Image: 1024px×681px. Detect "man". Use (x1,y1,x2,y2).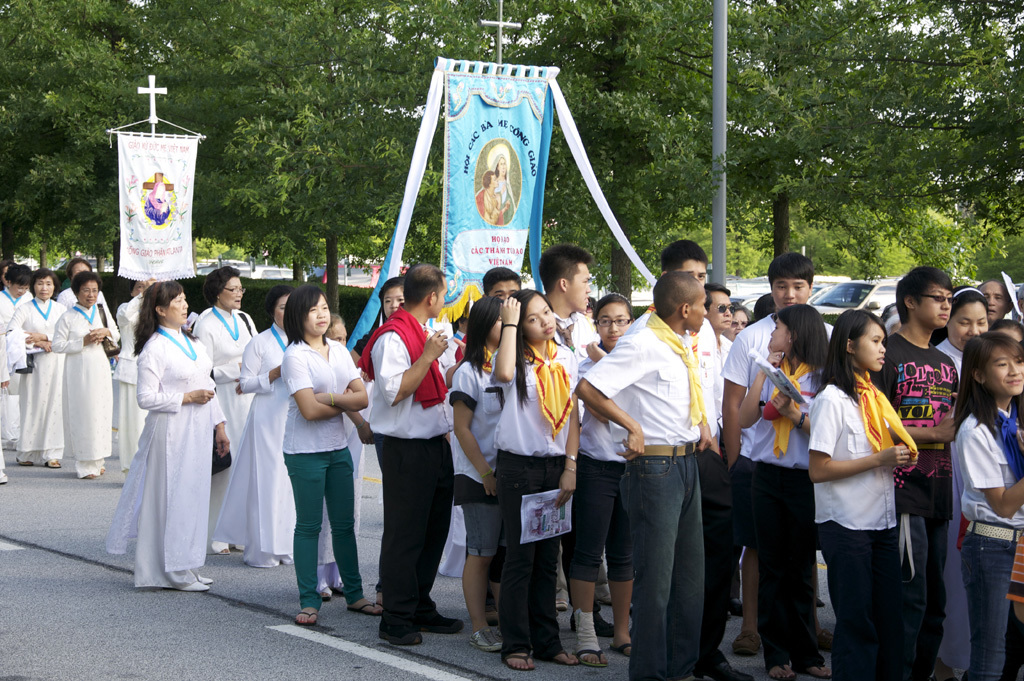
(876,270,957,680).
